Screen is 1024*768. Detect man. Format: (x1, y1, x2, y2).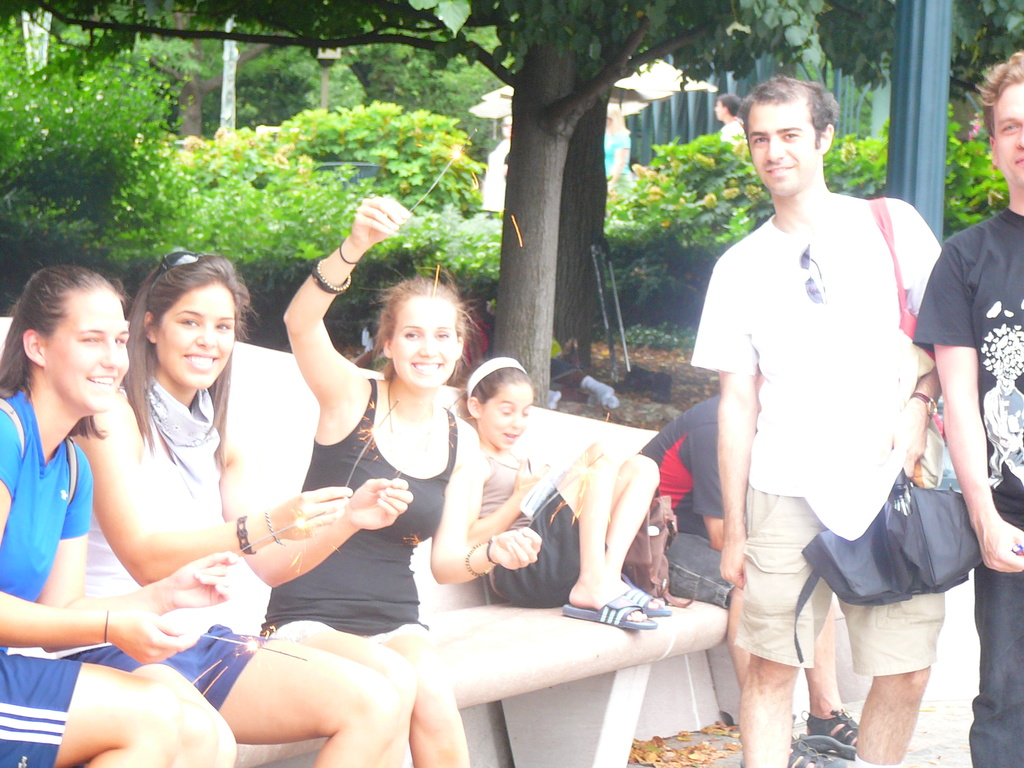
(614, 85, 970, 756).
